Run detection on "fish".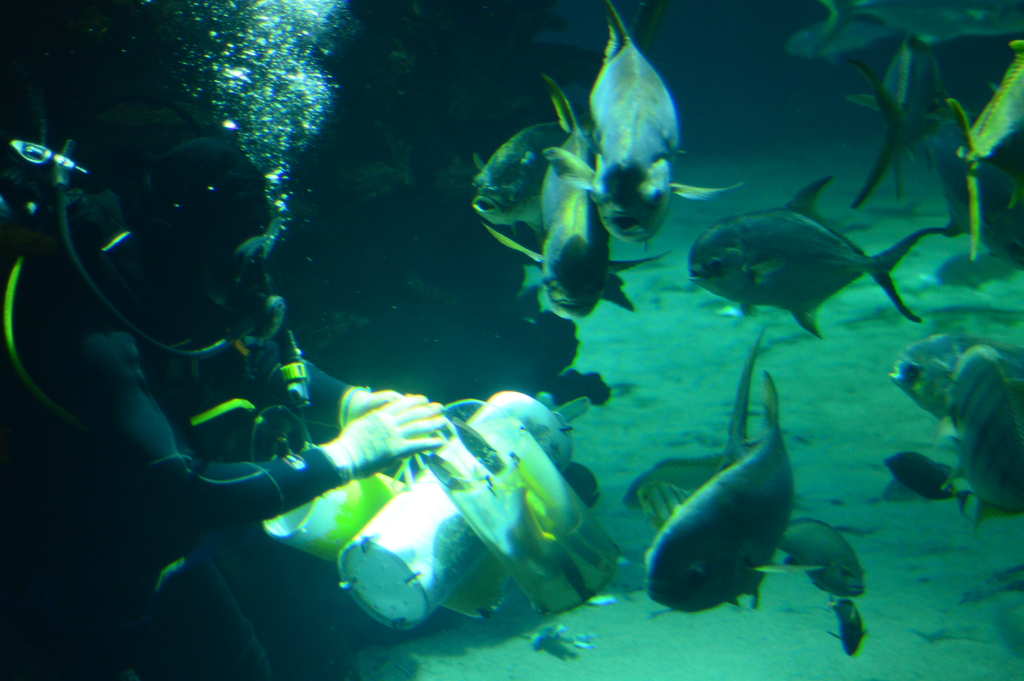
Result: <box>810,0,1023,58</box>.
